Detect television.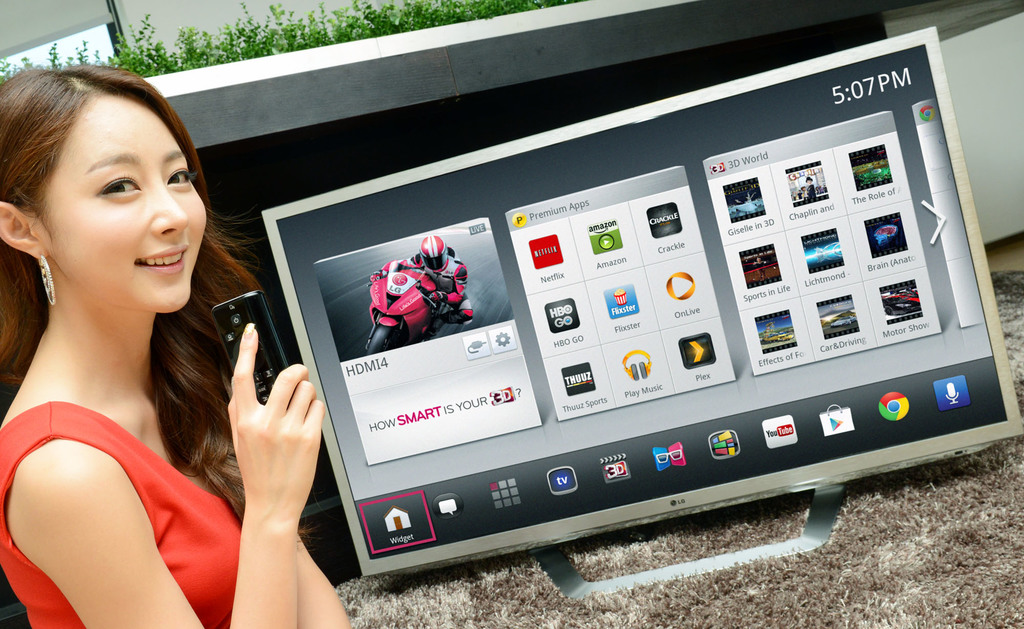
Detected at select_region(255, 23, 1023, 600).
